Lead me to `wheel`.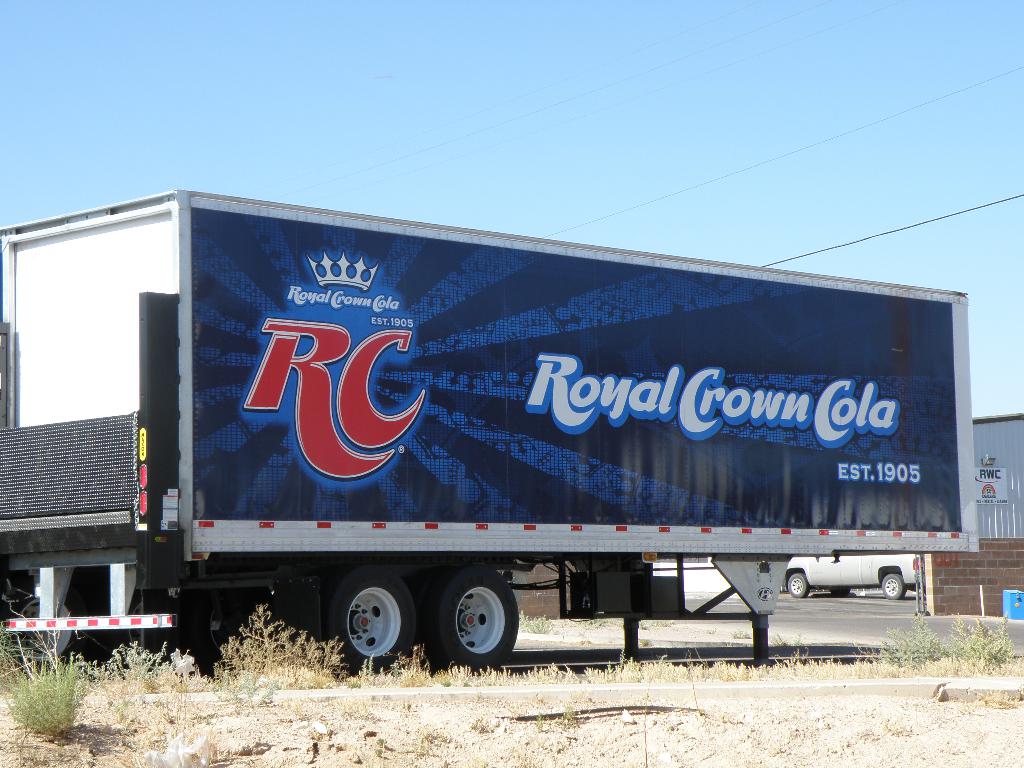
Lead to box(309, 570, 424, 678).
